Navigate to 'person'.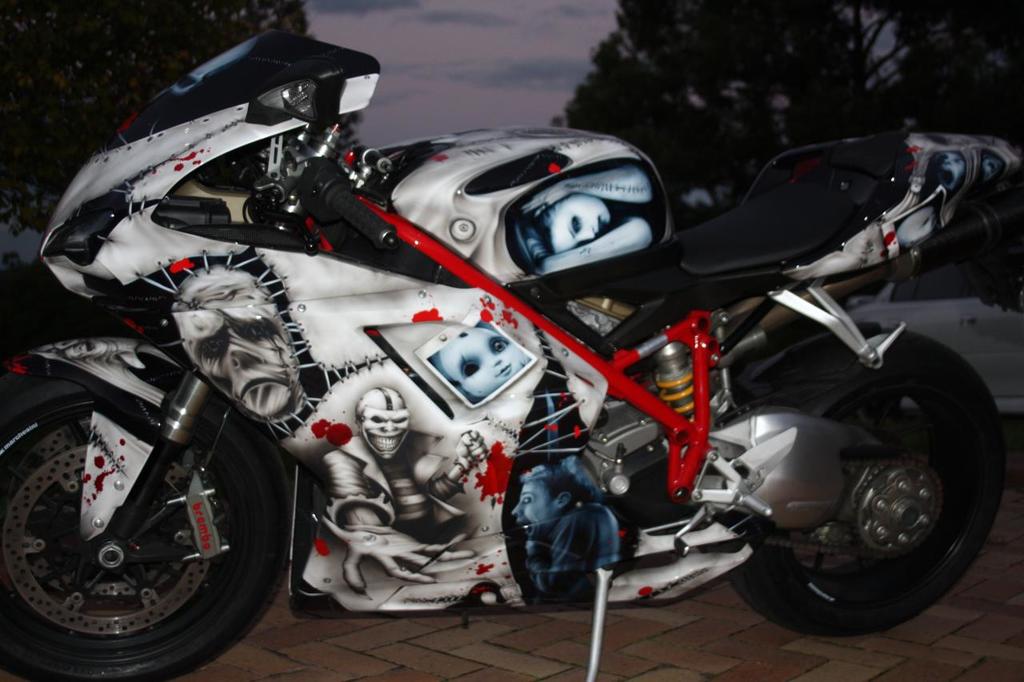
Navigation target: BBox(515, 446, 619, 600).
